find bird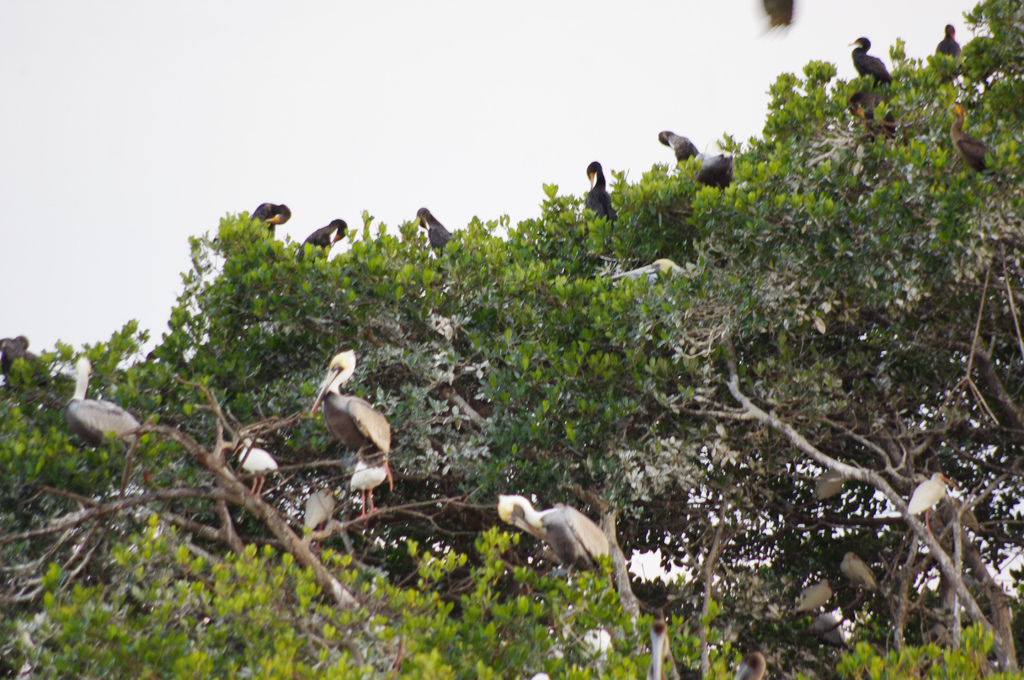
detection(239, 432, 279, 496)
